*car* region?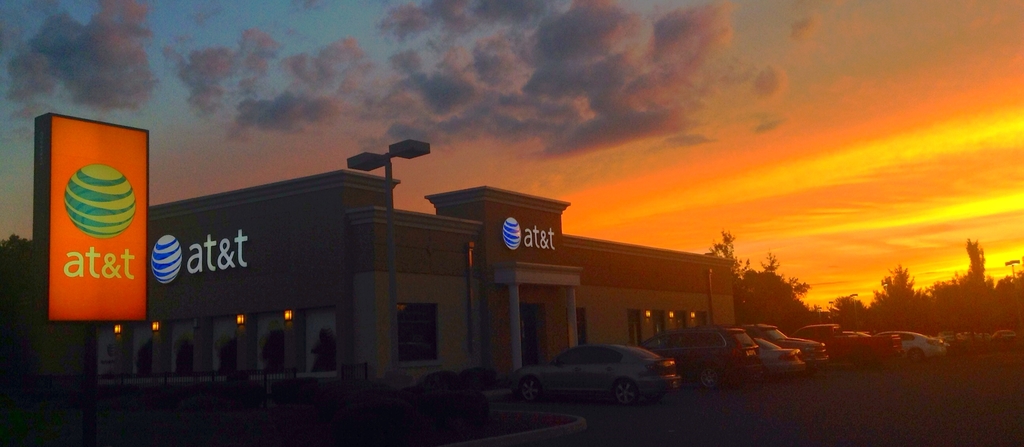
(left=900, top=329, right=944, bottom=362)
